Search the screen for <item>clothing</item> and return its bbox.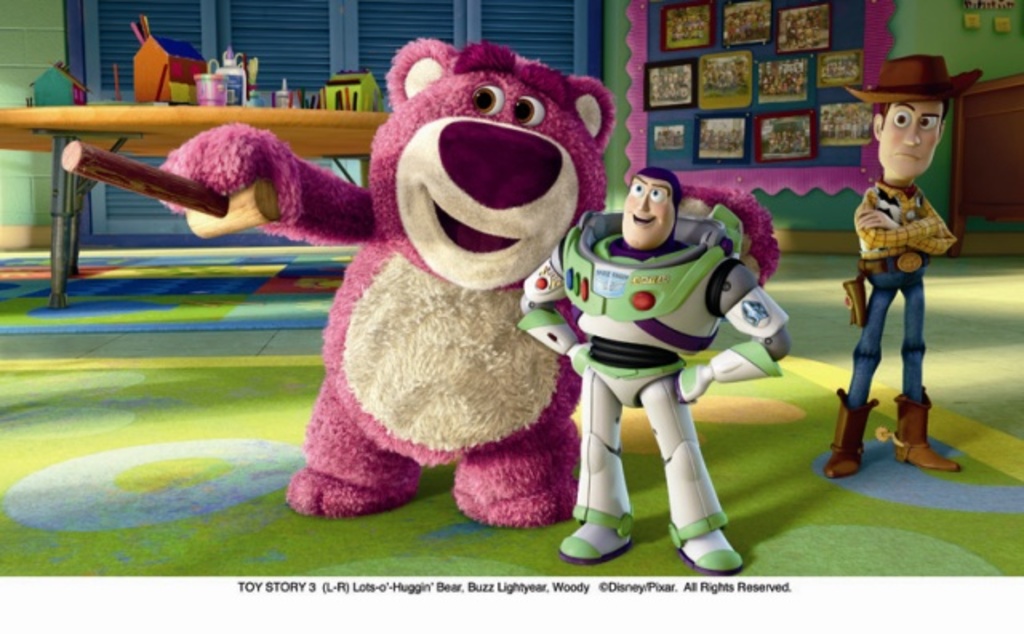
Found: detection(515, 207, 790, 543).
